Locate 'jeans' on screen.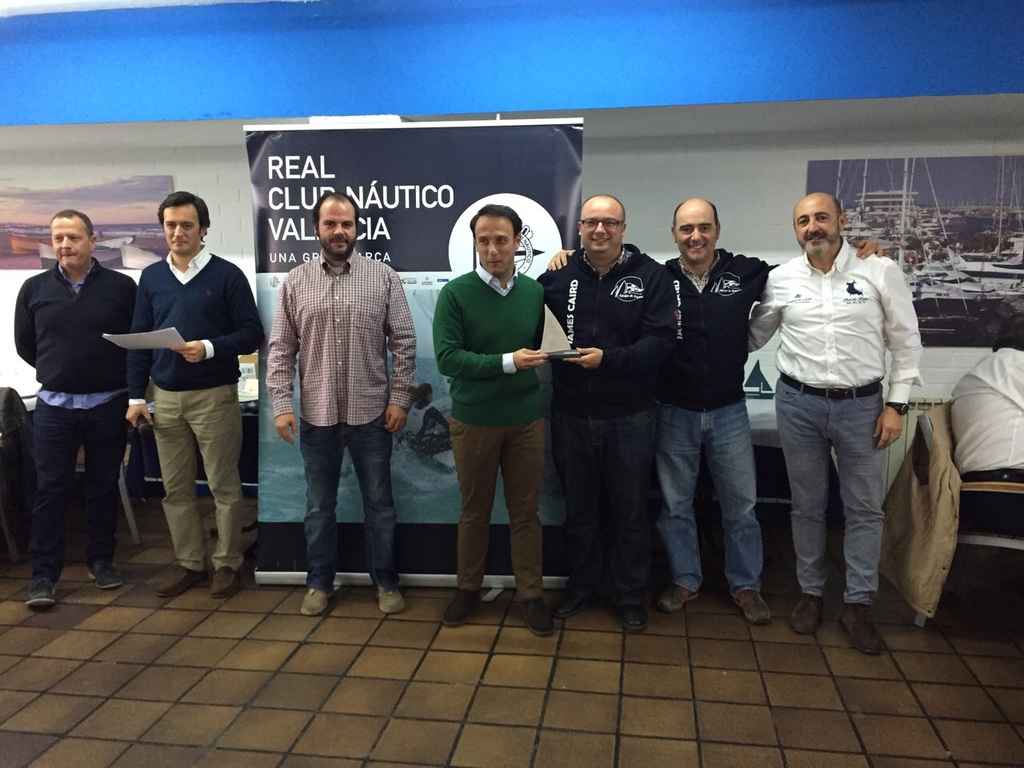
On screen at region(305, 418, 401, 586).
